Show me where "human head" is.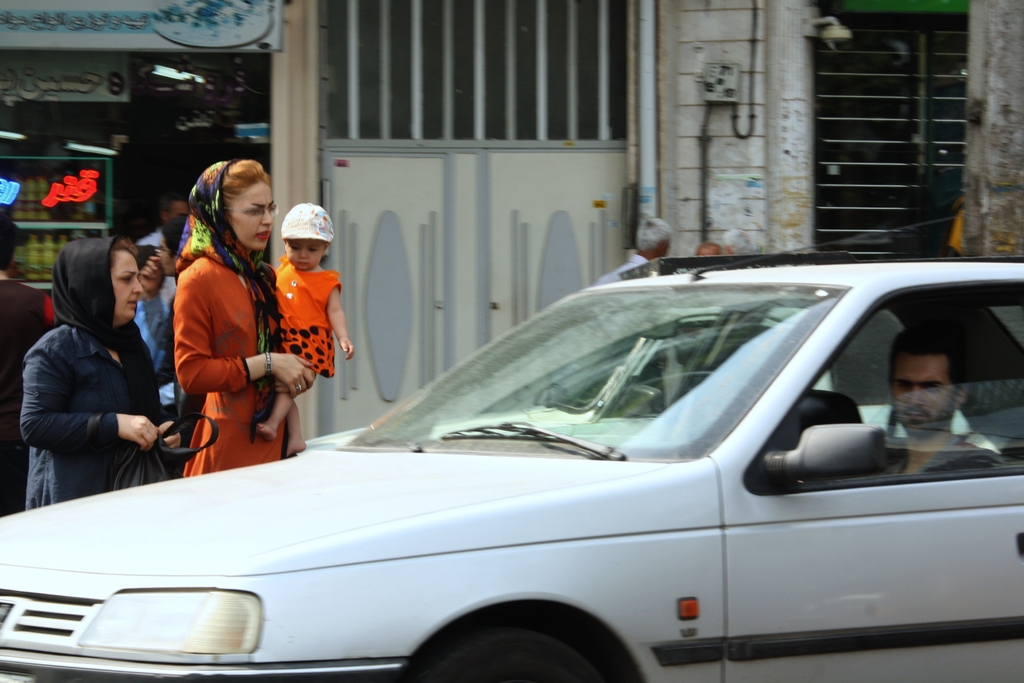
"human head" is at box=[632, 217, 671, 254].
